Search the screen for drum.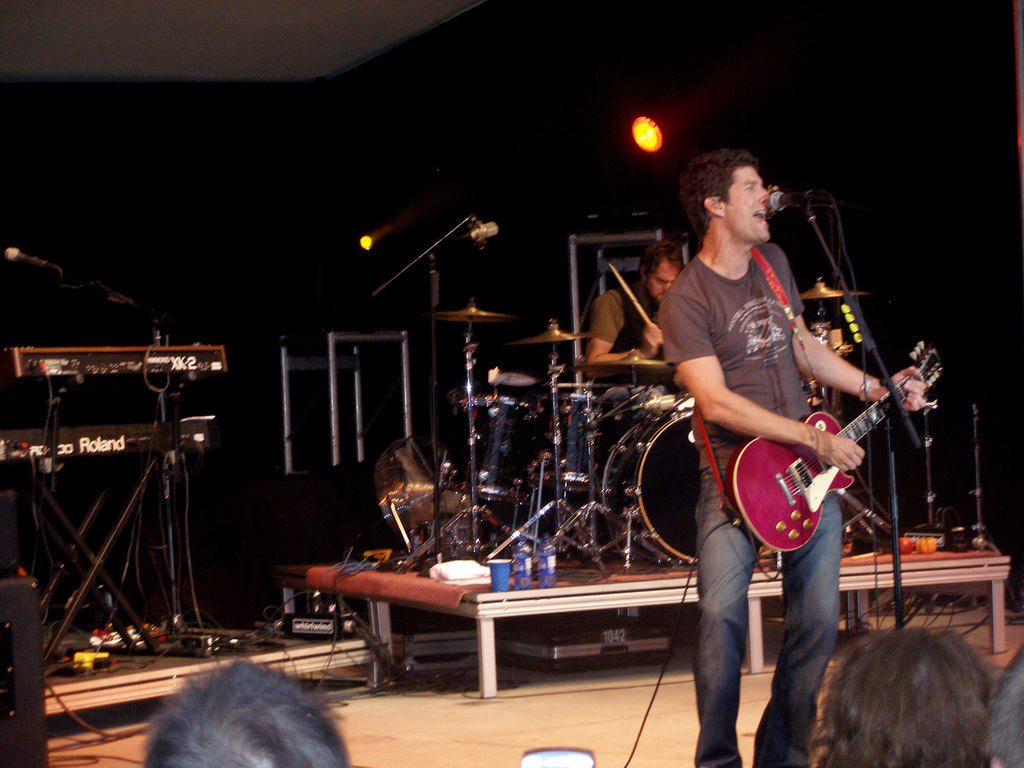
Found at box=[440, 393, 549, 503].
